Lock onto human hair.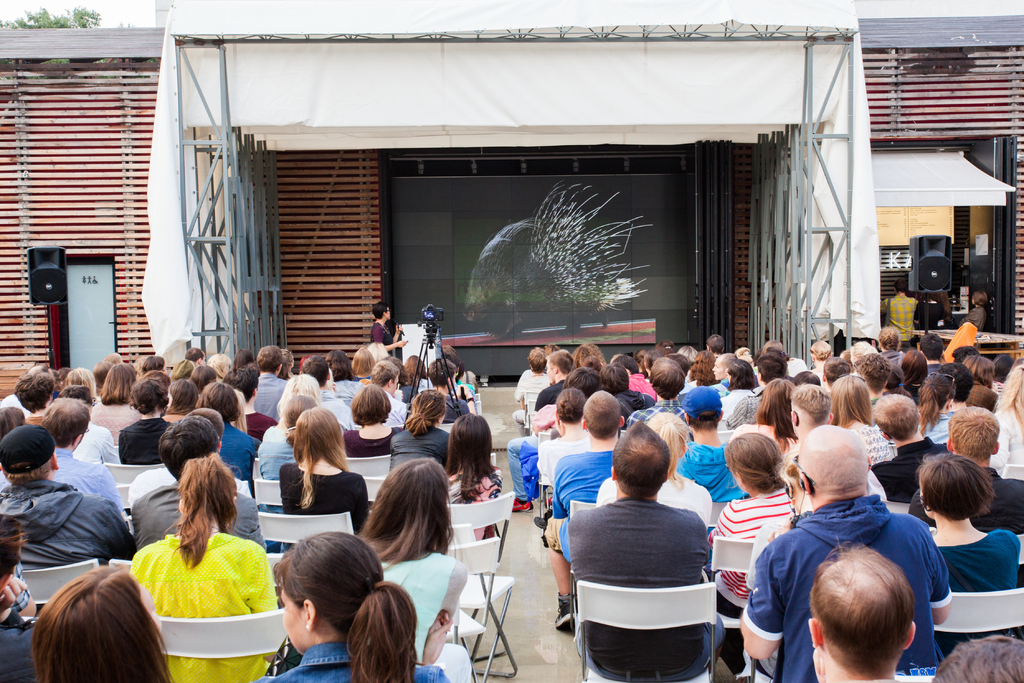
Locked: <bbox>159, 413, 221, 486</bbox>.
